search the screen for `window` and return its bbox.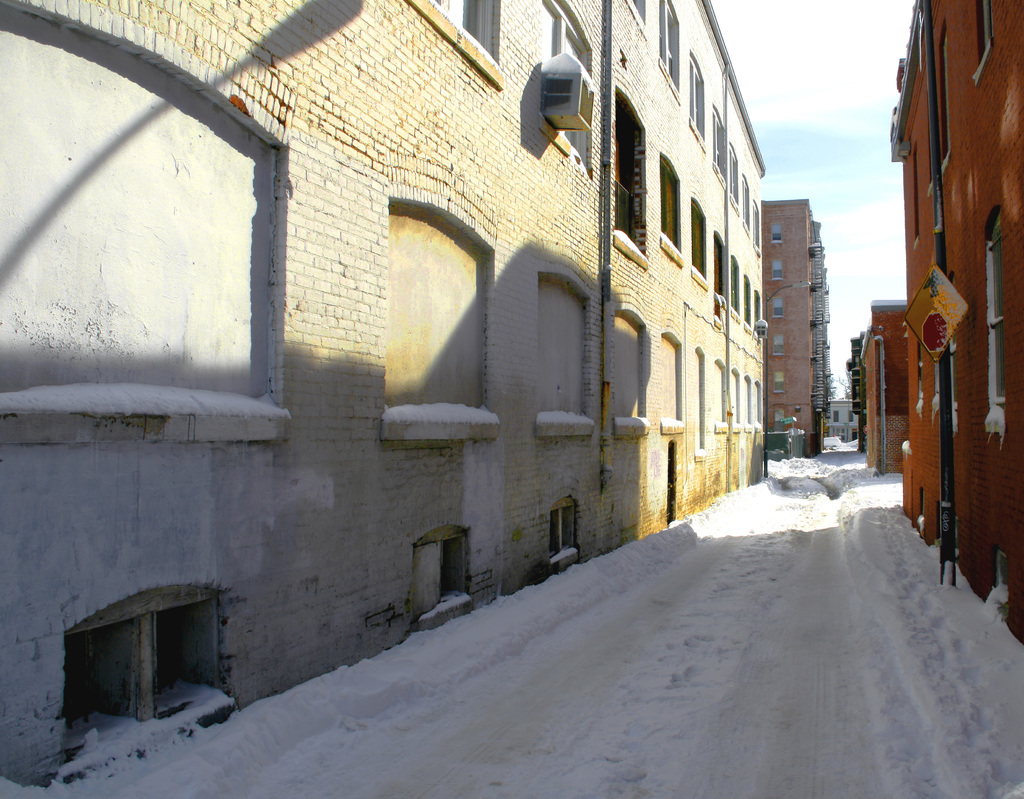
Found: detection(728, 140, 738, 215).
